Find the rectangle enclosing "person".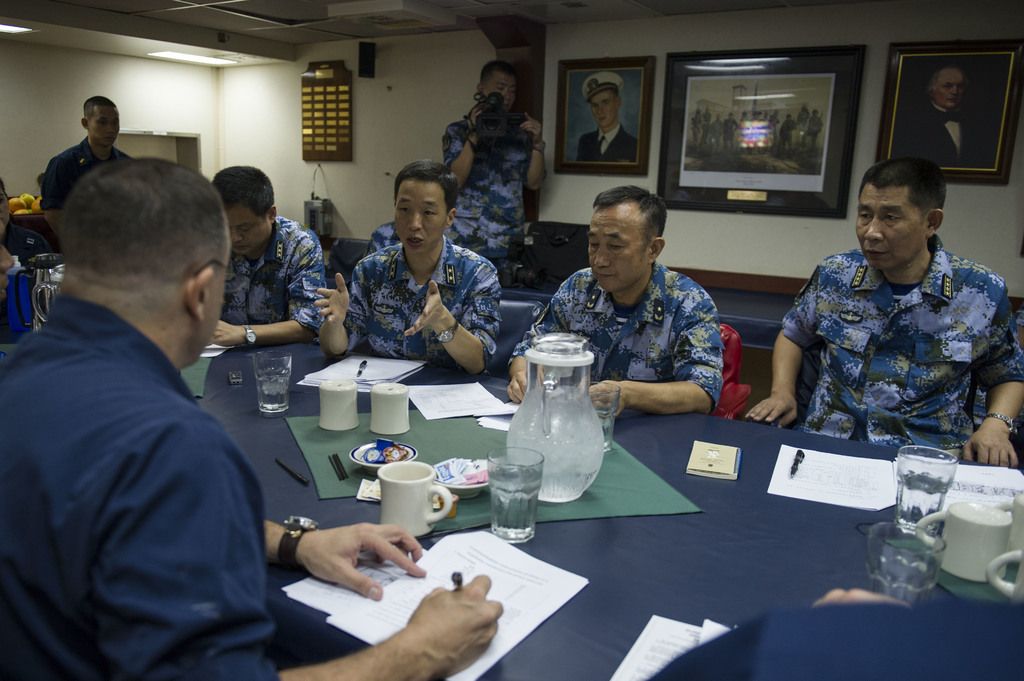
Rect(209, 167, 326, 346).
